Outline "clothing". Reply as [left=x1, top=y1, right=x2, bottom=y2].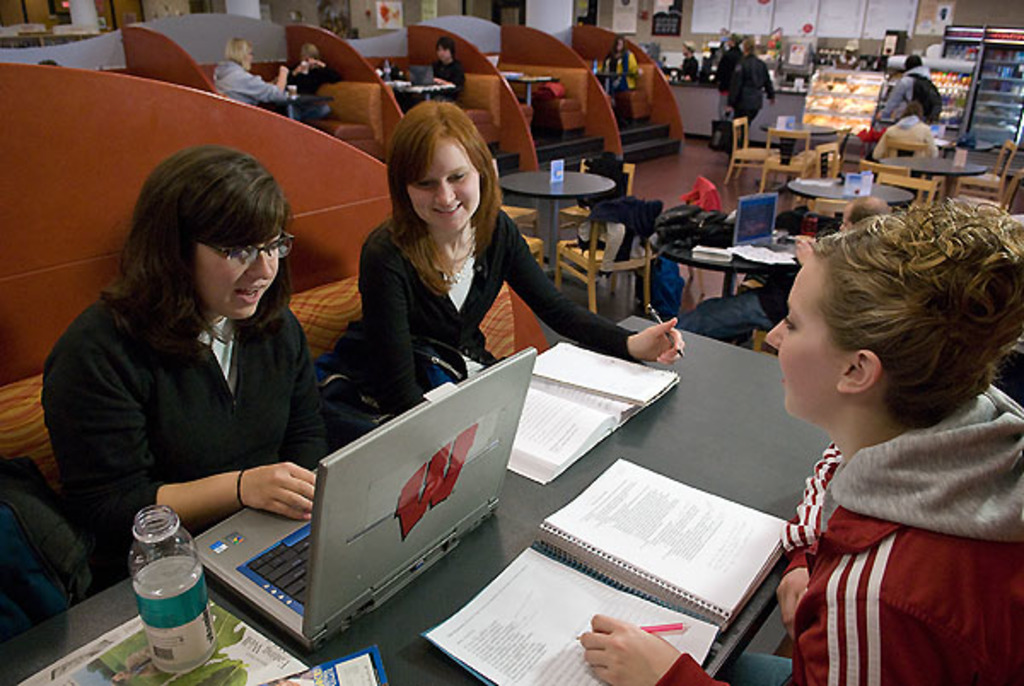
[left=34, top=276, right=338, bottom=587].
